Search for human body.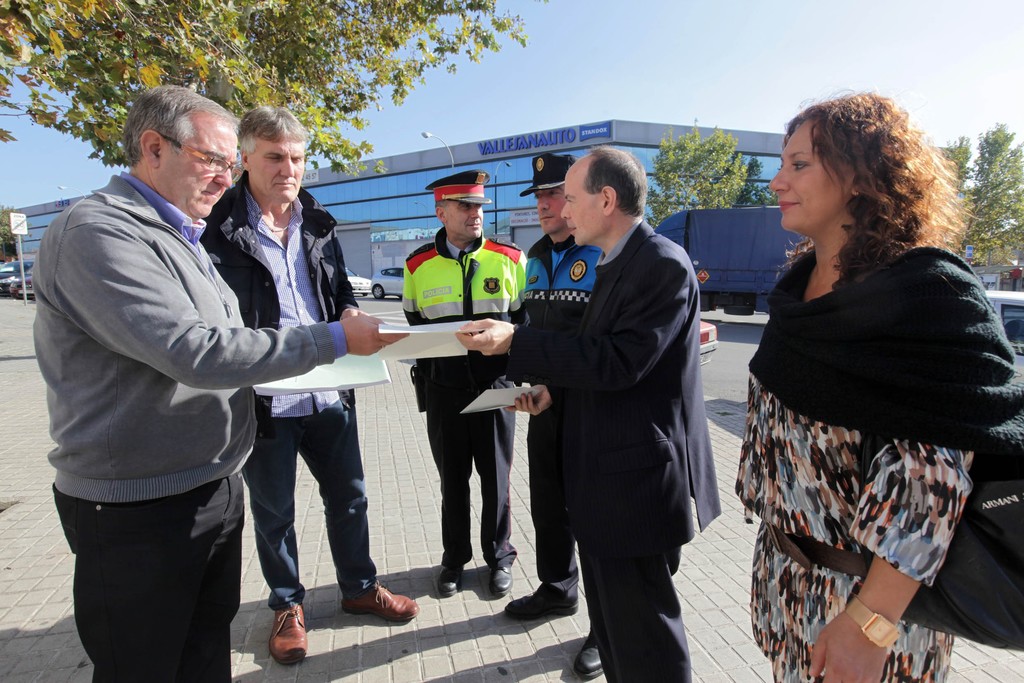
Found at (731,110,1002,682).
